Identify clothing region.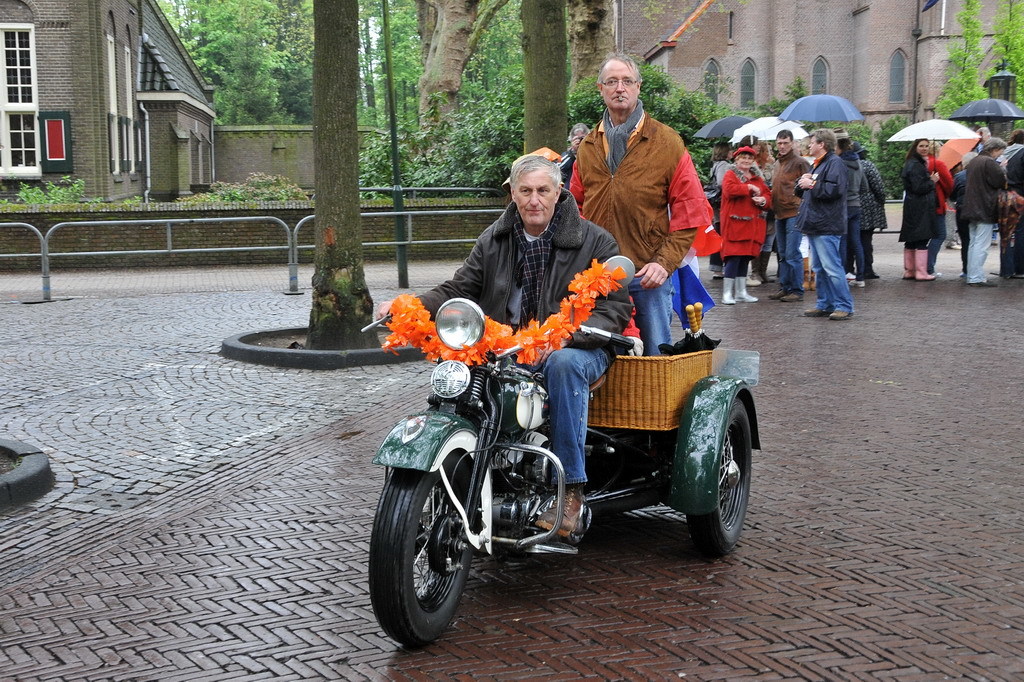
Region: 896, 156, 940, 247.
